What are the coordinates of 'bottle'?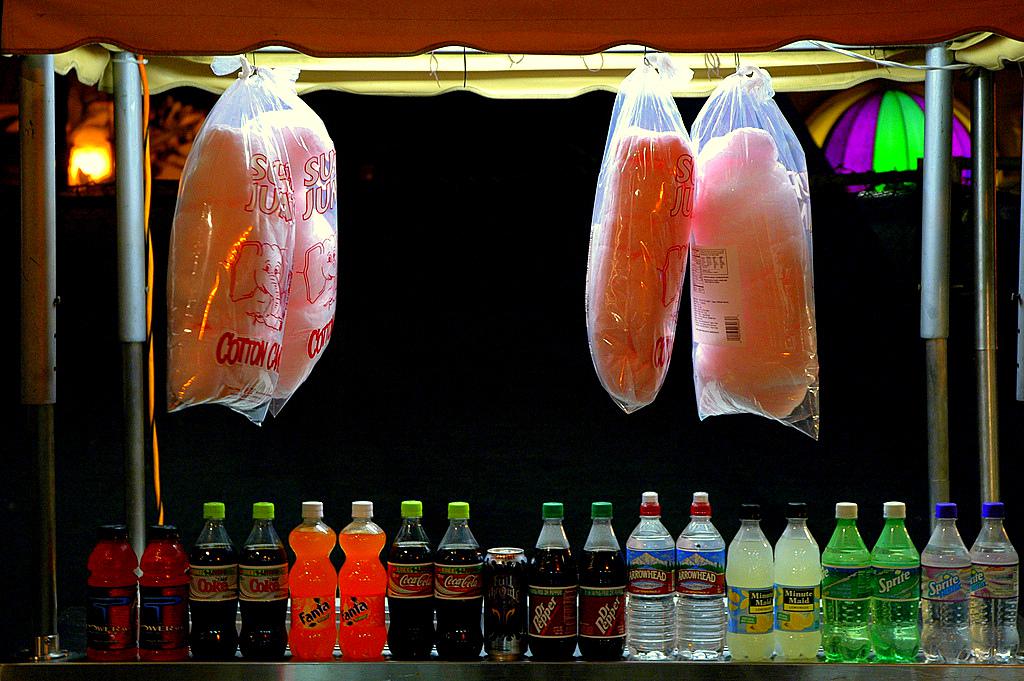
(820,500,875,666).
